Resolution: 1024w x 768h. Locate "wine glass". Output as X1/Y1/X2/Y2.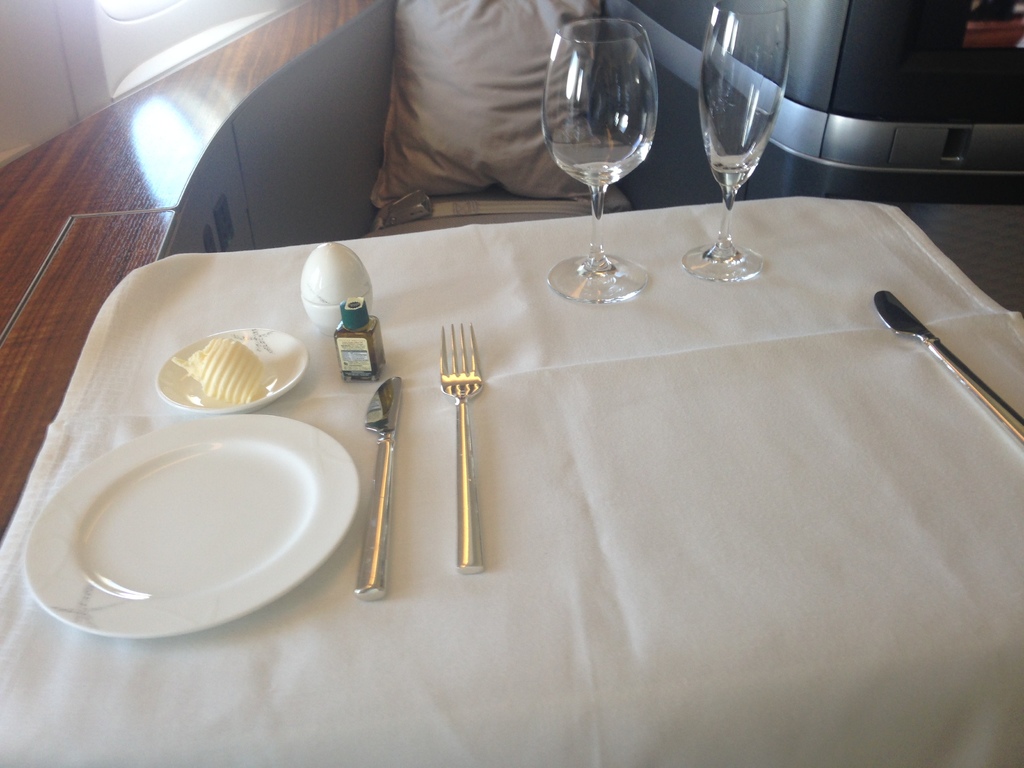
541/18/657/302.
